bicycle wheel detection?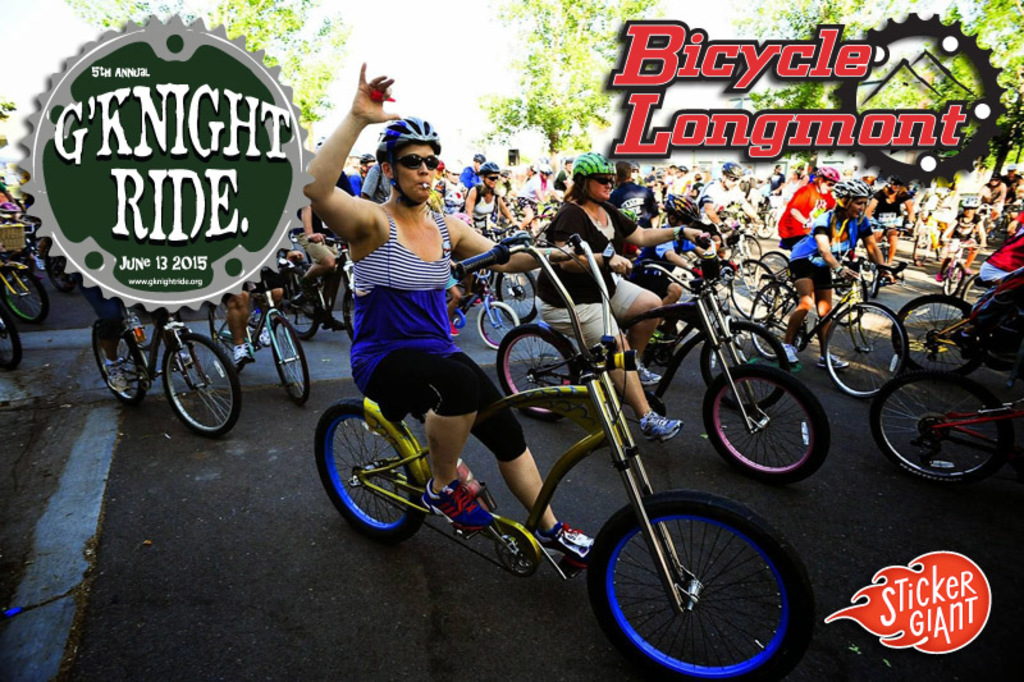
42:230:88:299
